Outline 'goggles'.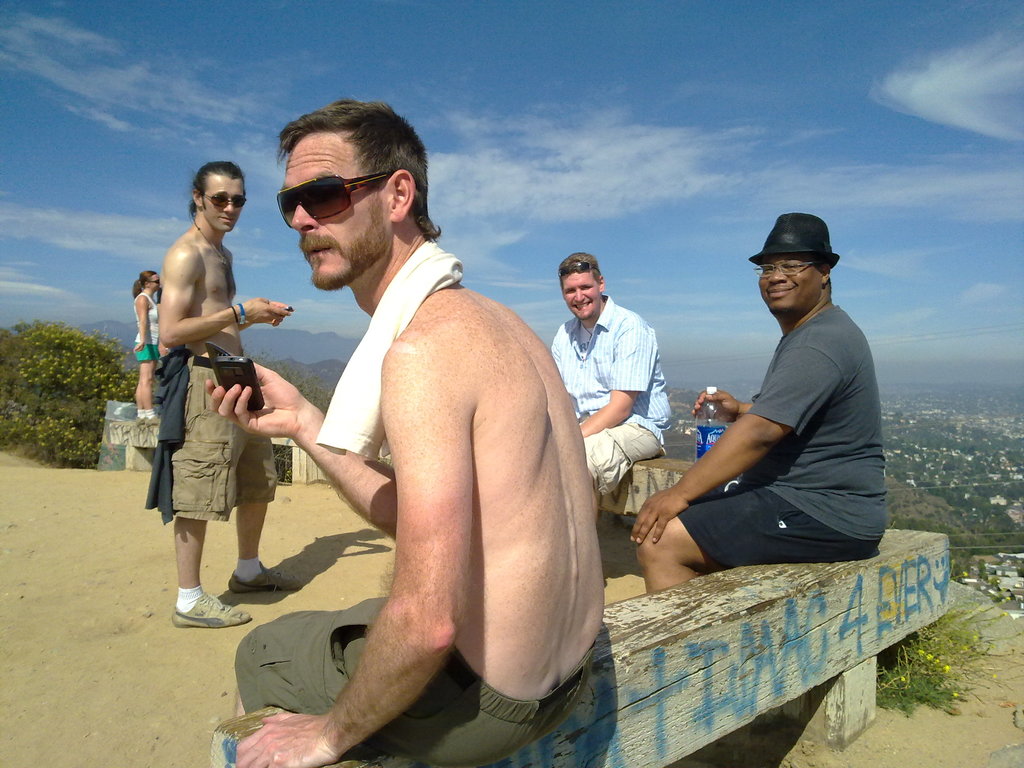
Outline: locate(141, 278, 160, 289).
